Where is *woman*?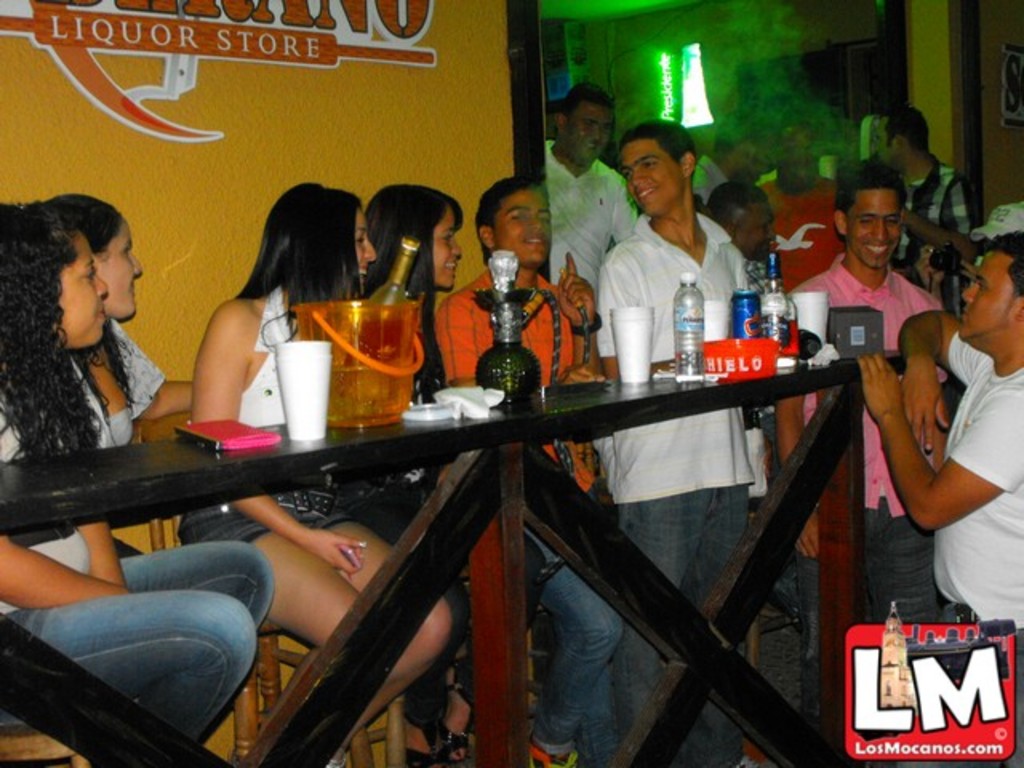
186/187/454/766.
